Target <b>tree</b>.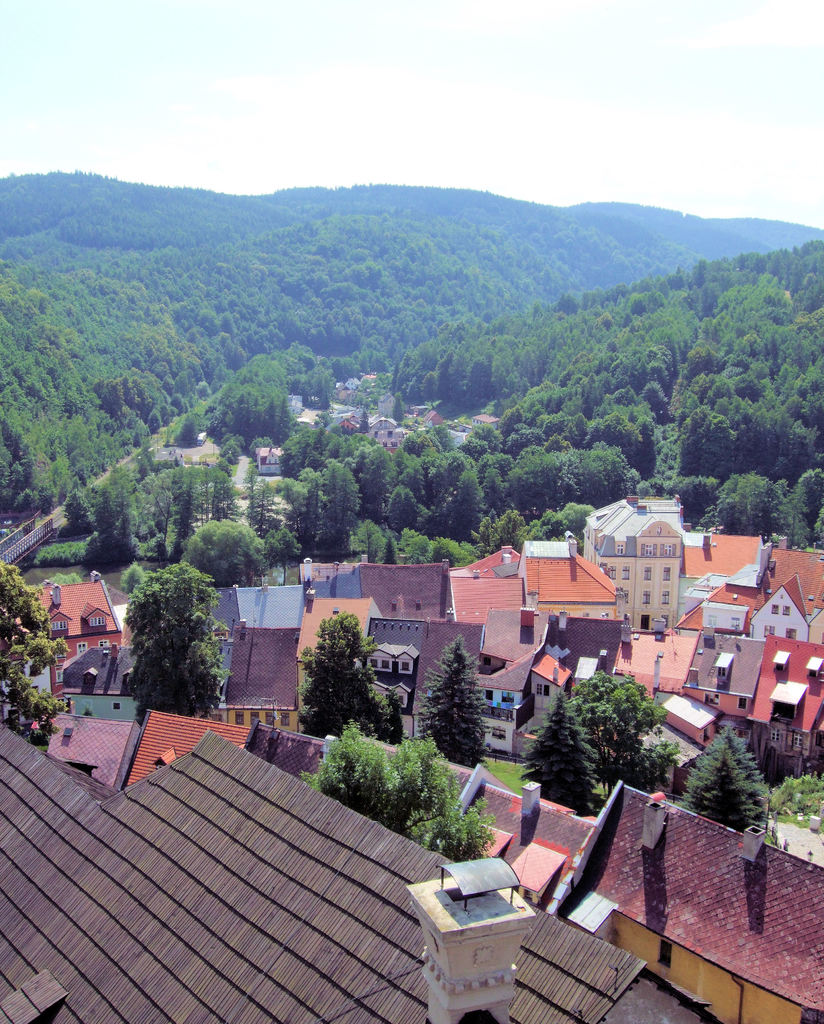
Target region: bbox=(439, 360, 463, 402).
